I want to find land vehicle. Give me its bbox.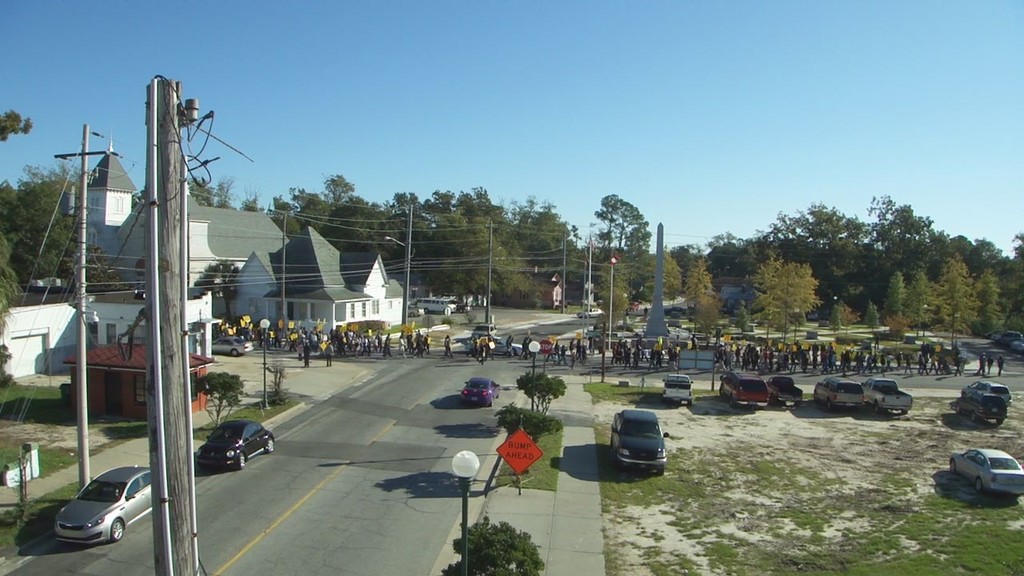
bbox=[661, 372, 691, 409].
